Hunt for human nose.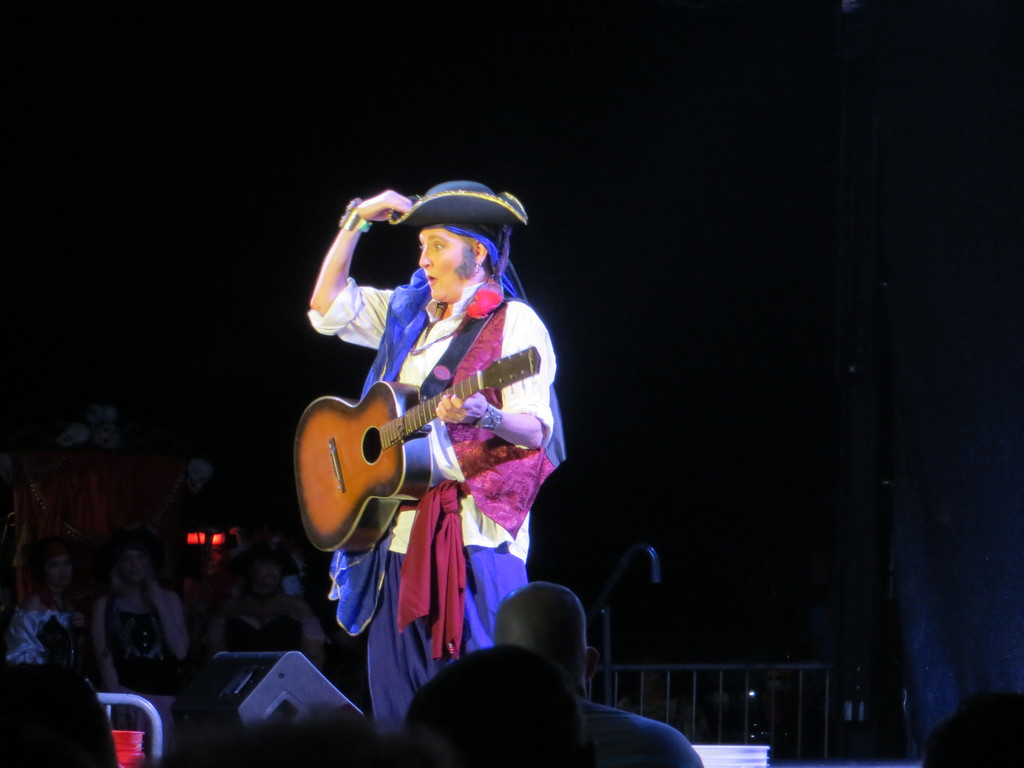
Hunted down at (left=419, top=248, right=433, bottom=268).
